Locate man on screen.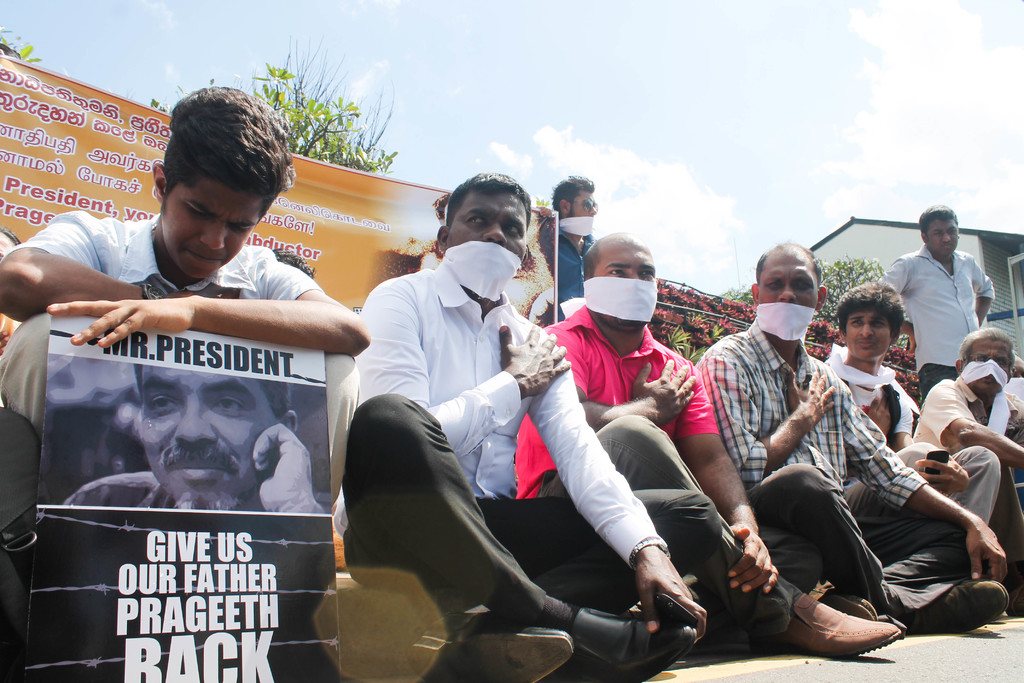
On screen at select_region(895, 318, 1010, 579).
